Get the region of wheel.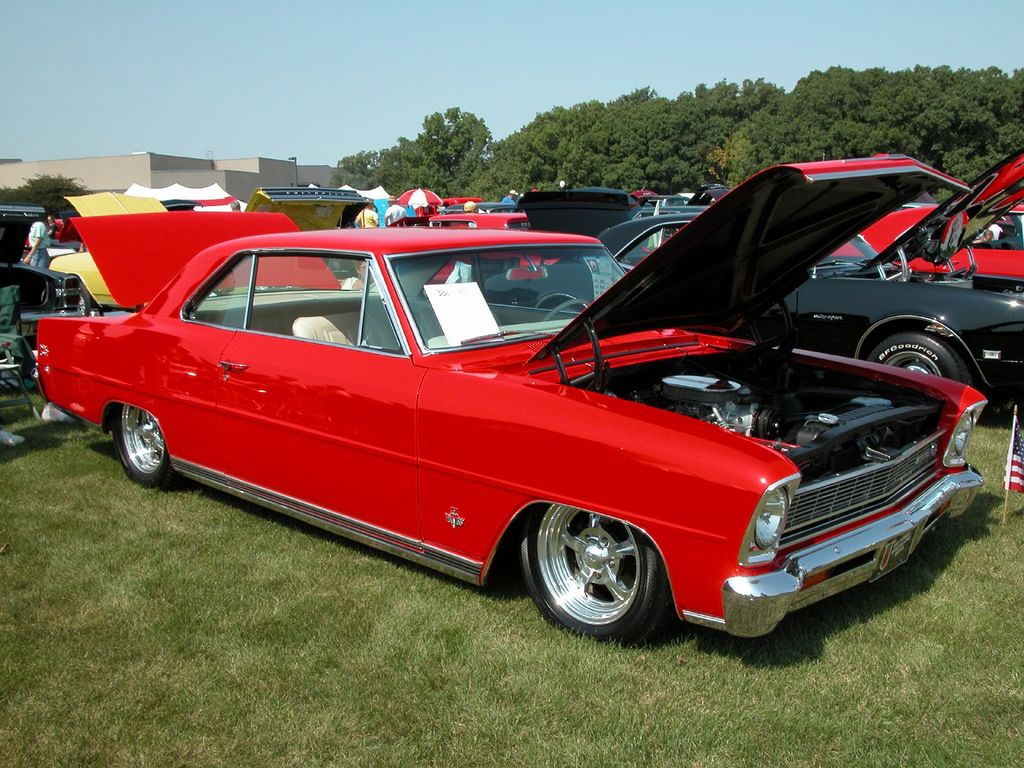
rect(525, 506, 660, 637).
